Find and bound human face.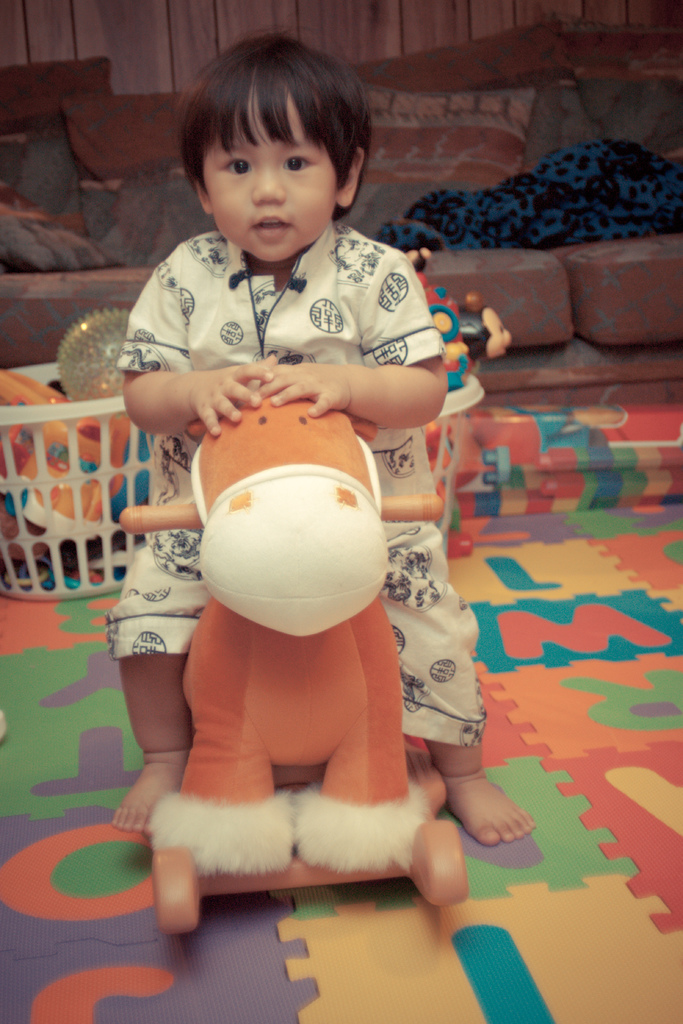
Bound: Rect(205, 95, 345, 271).
